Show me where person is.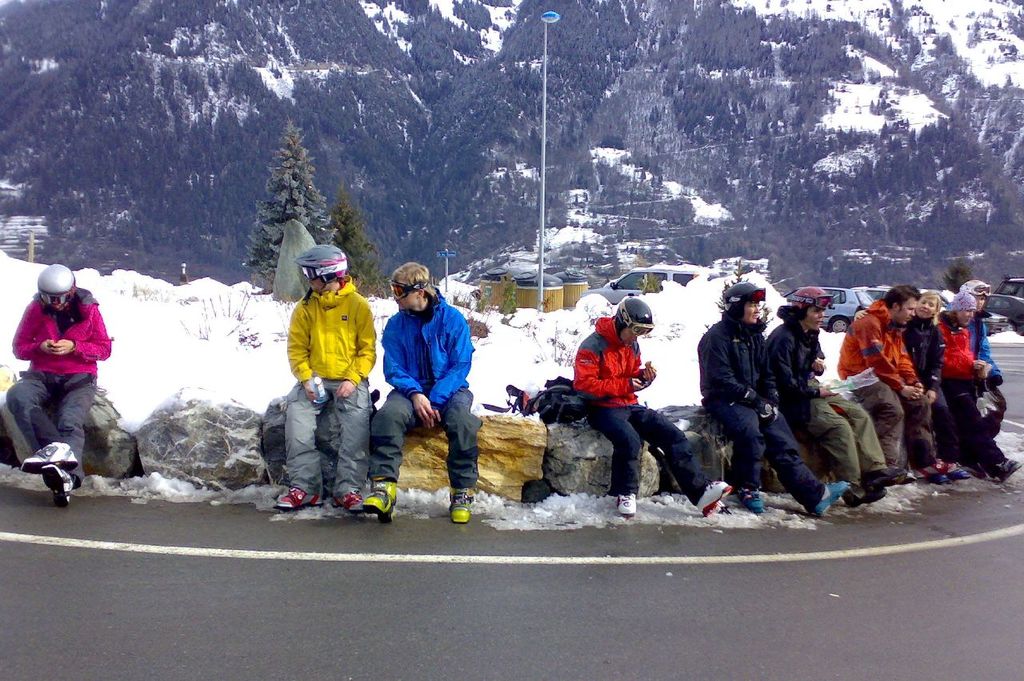
person is at [x1=837, y1=282, x2=968, y2=478].
